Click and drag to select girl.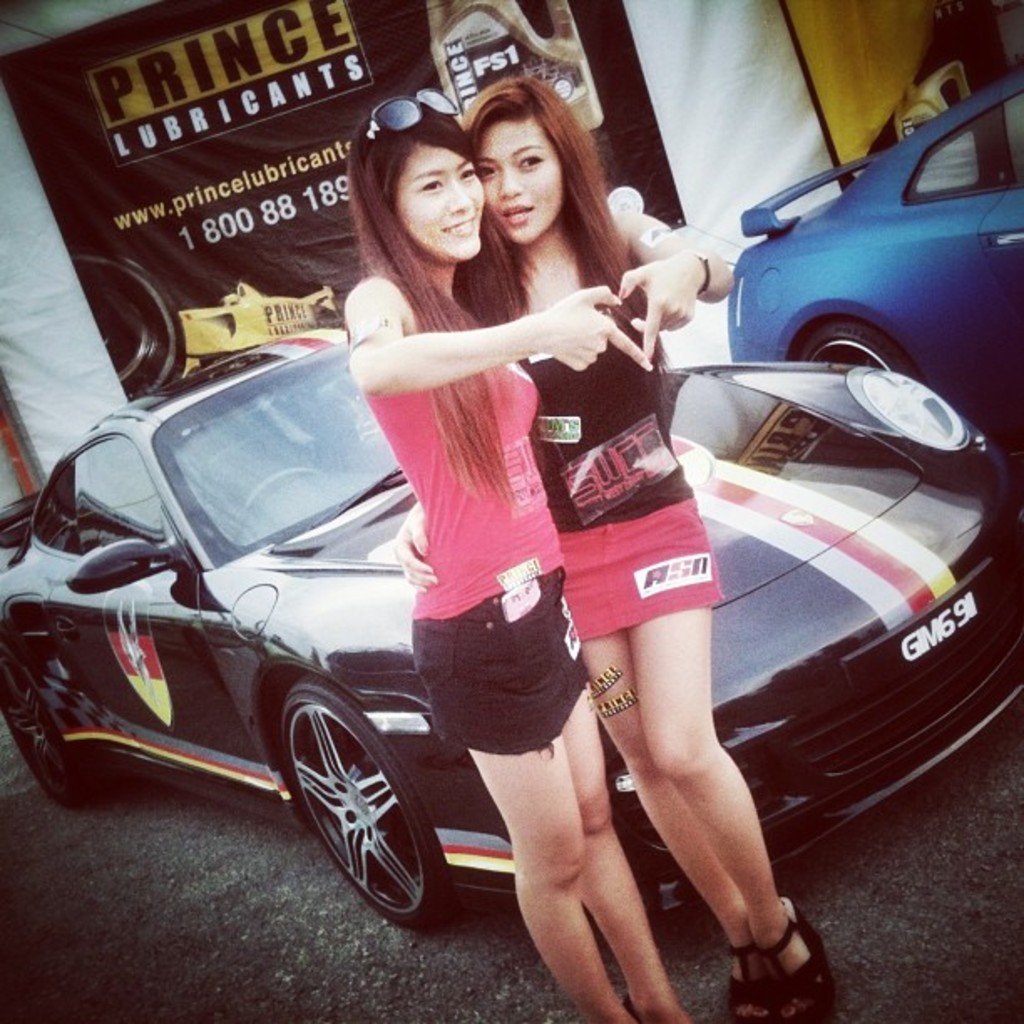
Selection: crop(338, 79, 688, 1022).
